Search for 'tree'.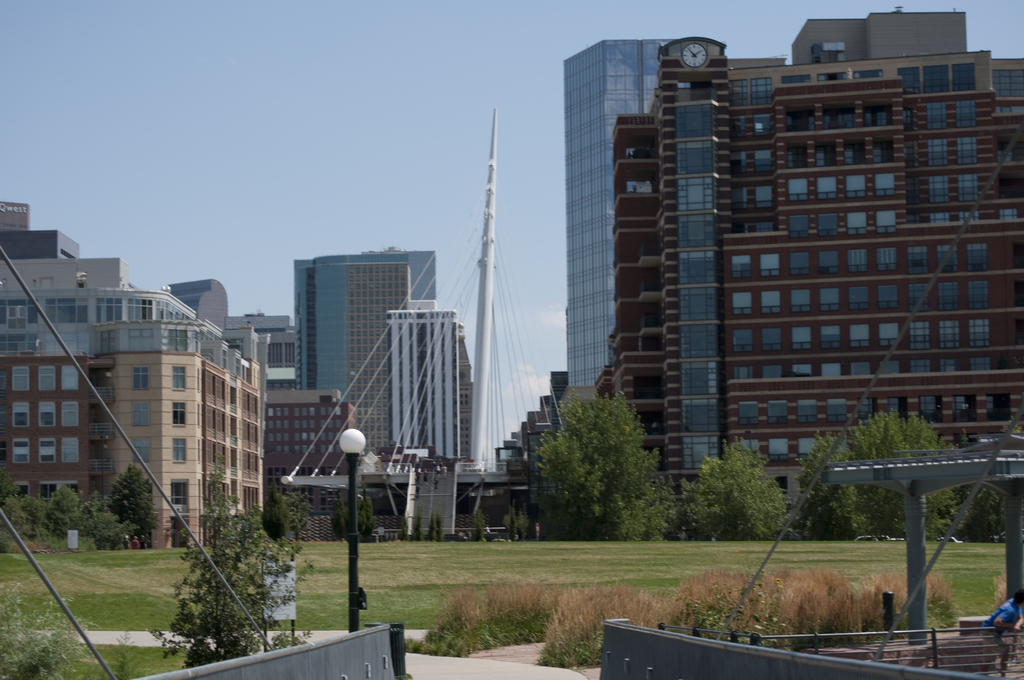
Found at bbox(76, 491, 138, 556).
